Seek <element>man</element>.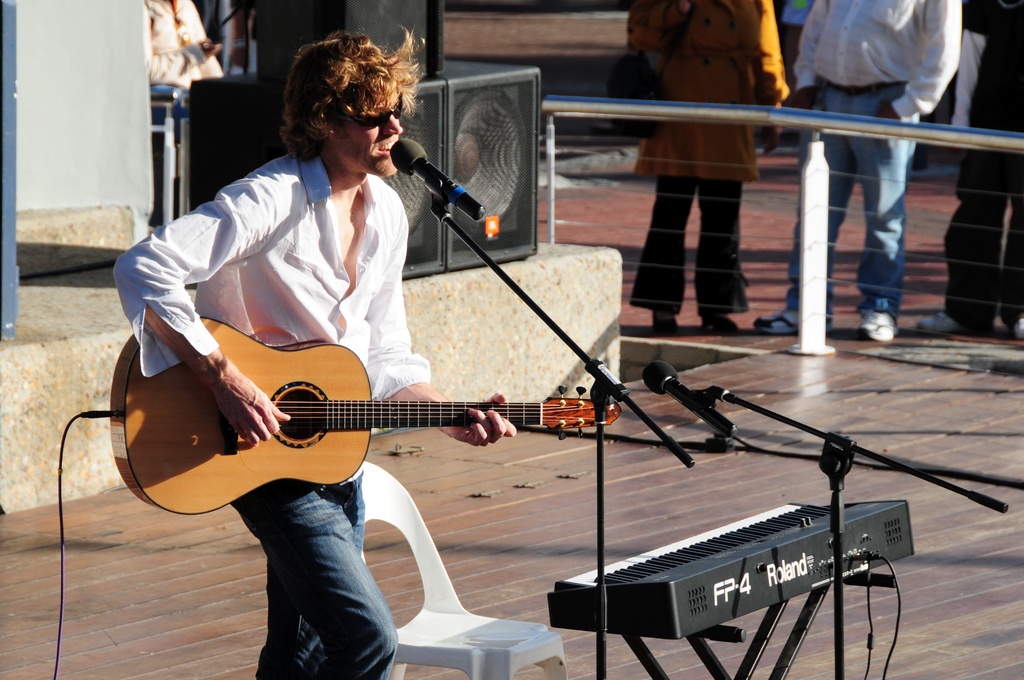
Rect(139, 0, 229, 96).
